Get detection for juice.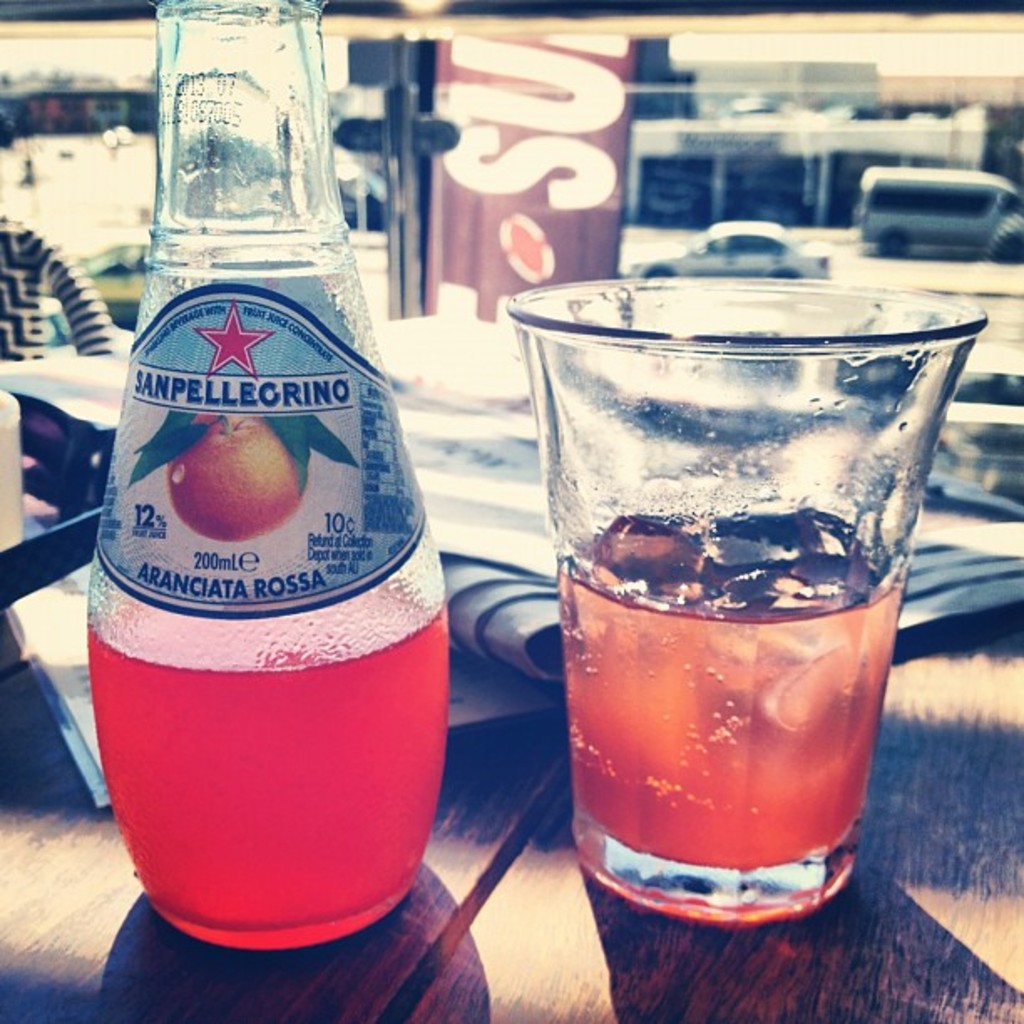
Detection: <box>90,109,453,960</box>.
